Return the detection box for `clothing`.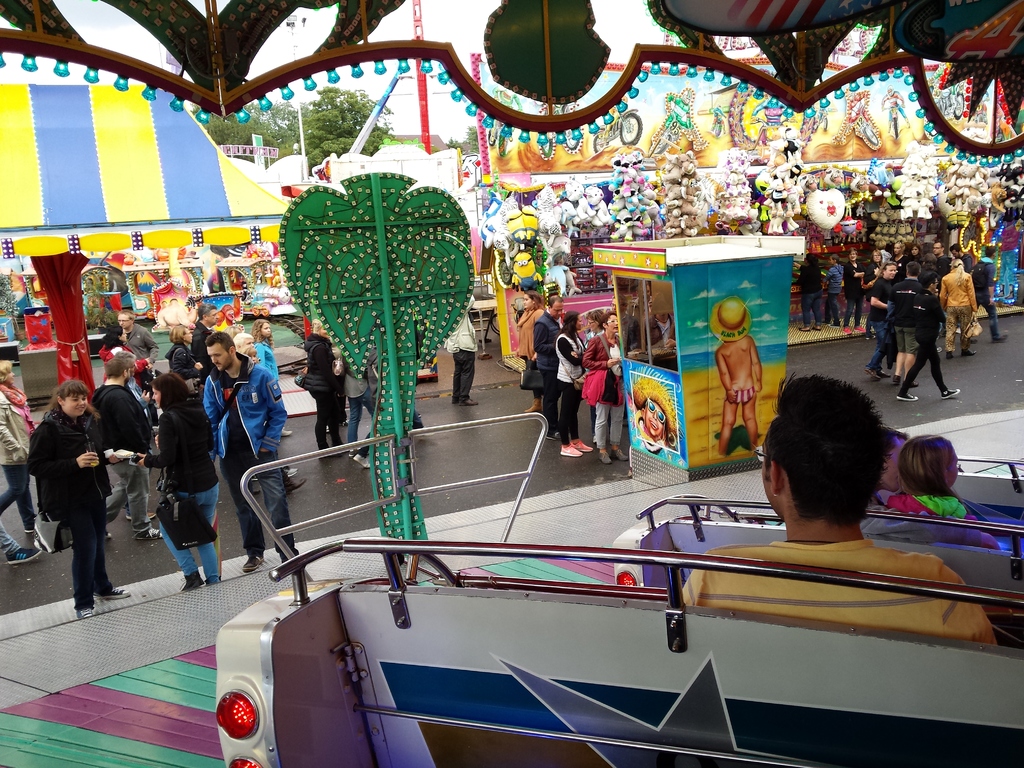
box(87, 380, 154, 529).
